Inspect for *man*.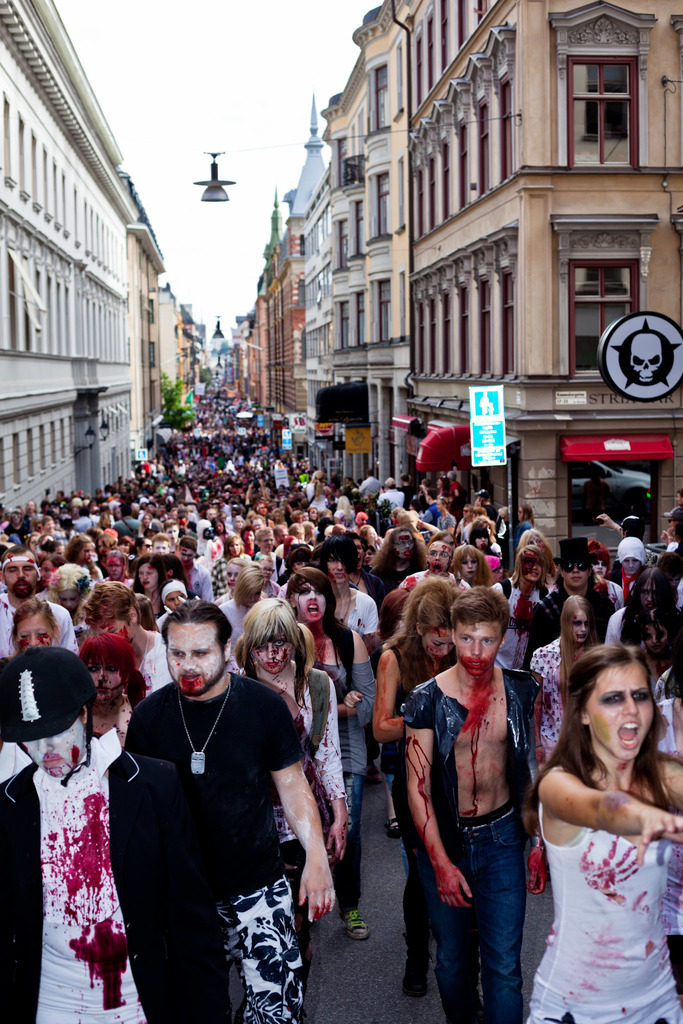
Inspection: 404/586/547/1023.
